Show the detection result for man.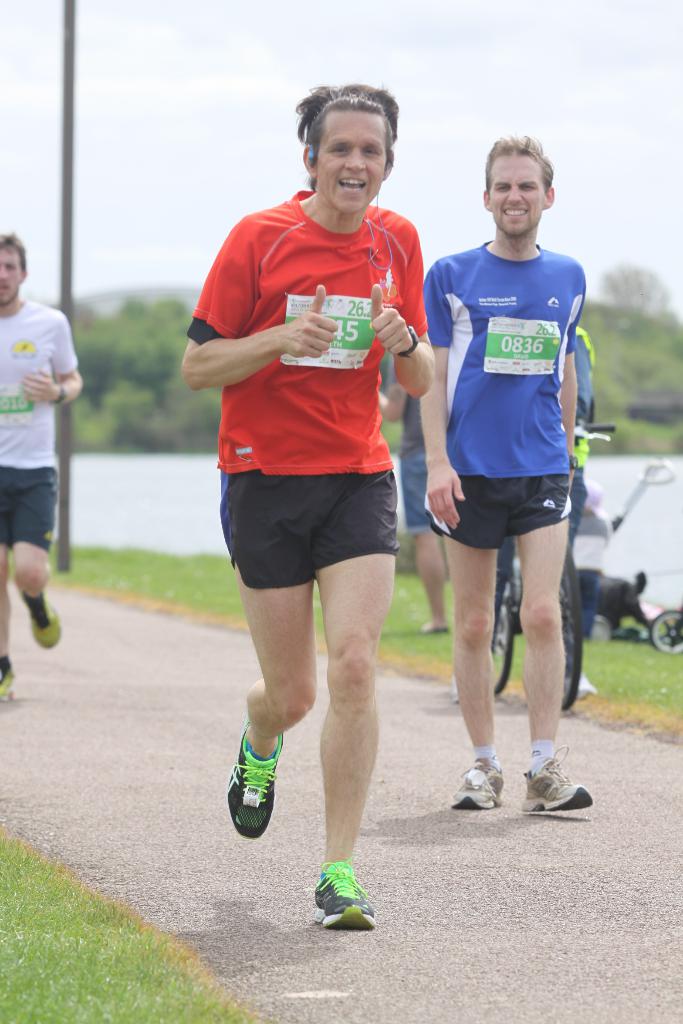
183:83:439:927.
